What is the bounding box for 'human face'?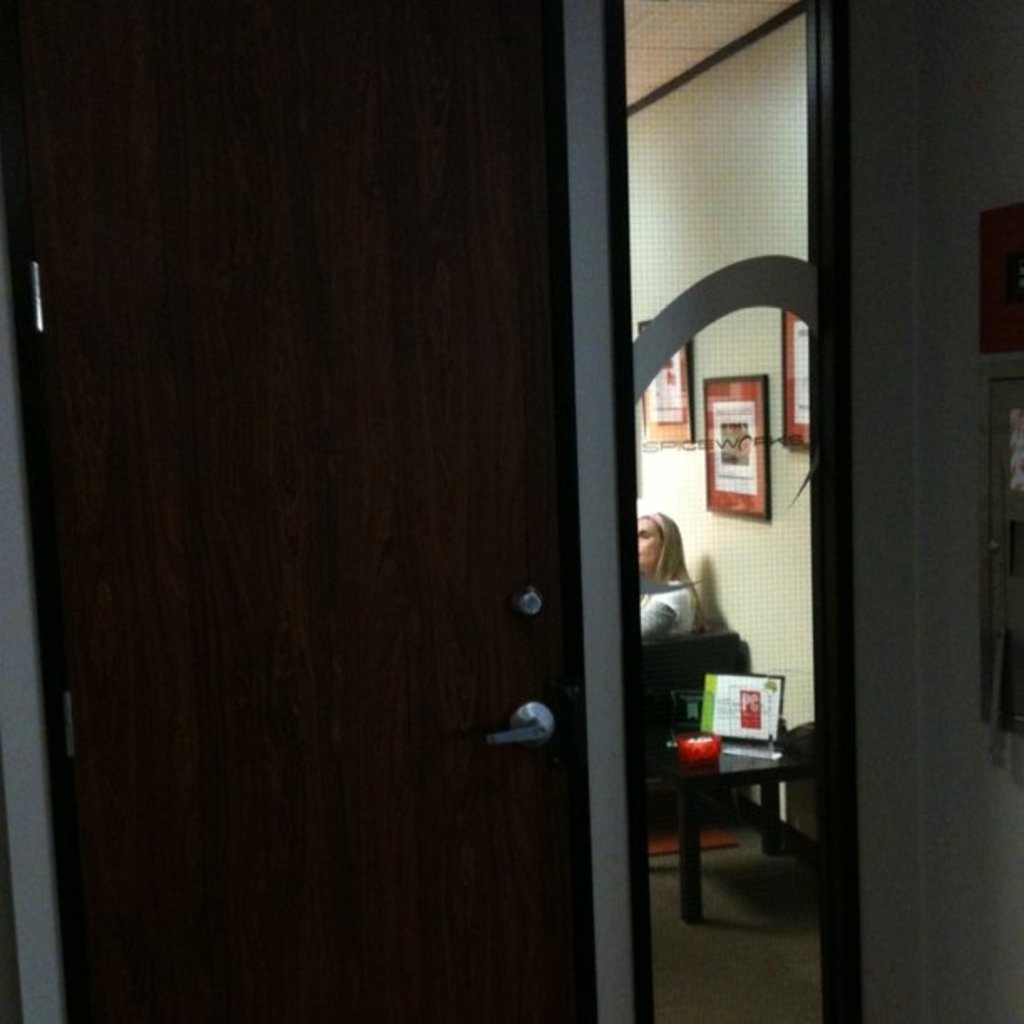
l=637, t=517, r=663, b=571.
